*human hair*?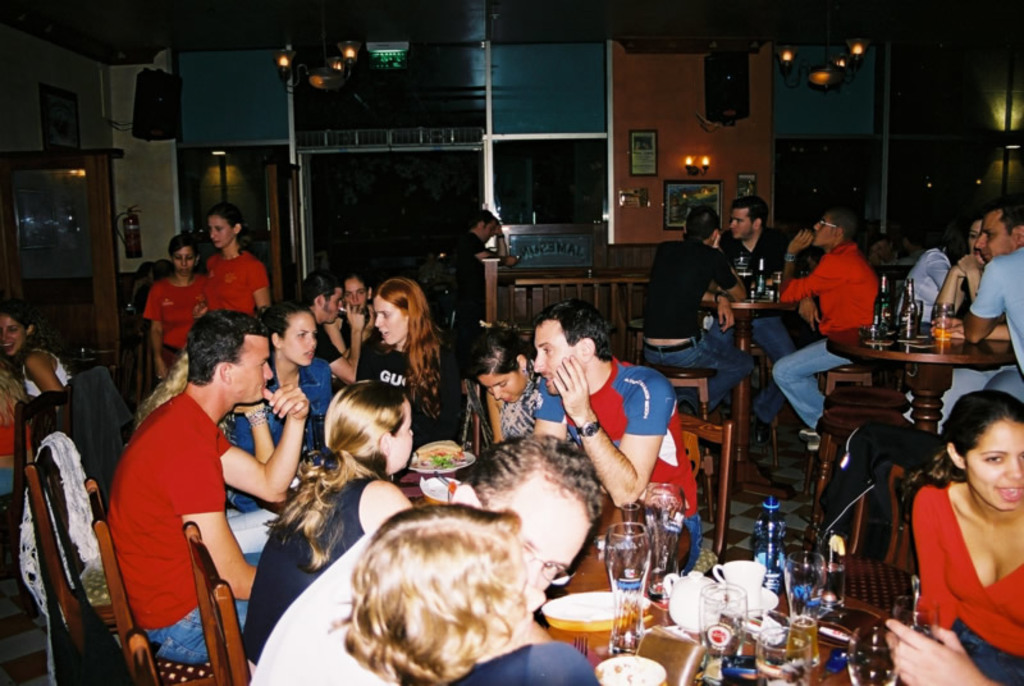
[left=465, top=333, right=539, bottom=375]
